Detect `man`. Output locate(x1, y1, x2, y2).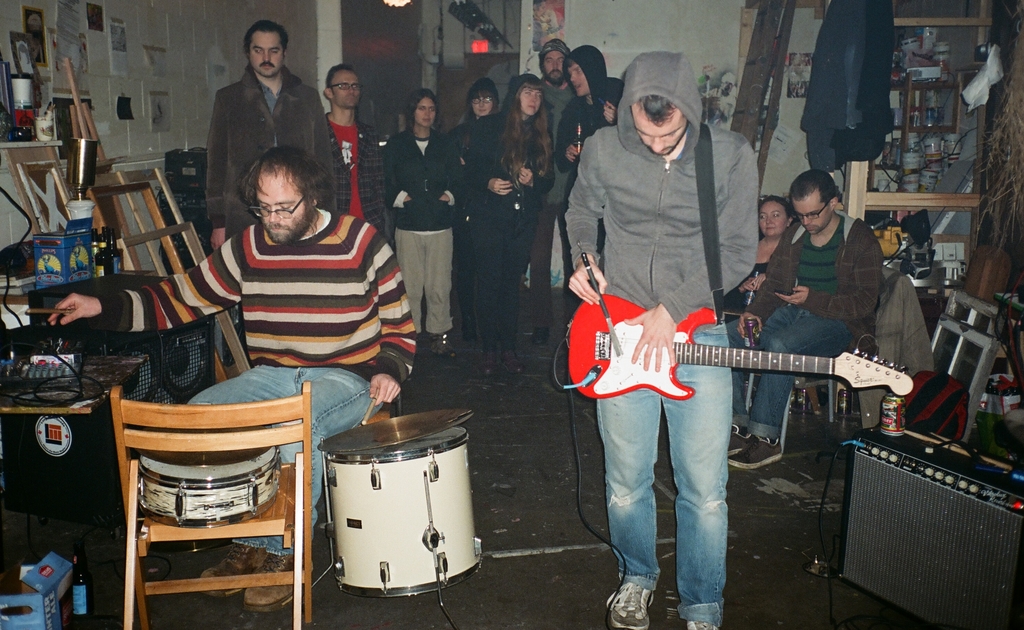
locate(202, 20, 339, 375).
